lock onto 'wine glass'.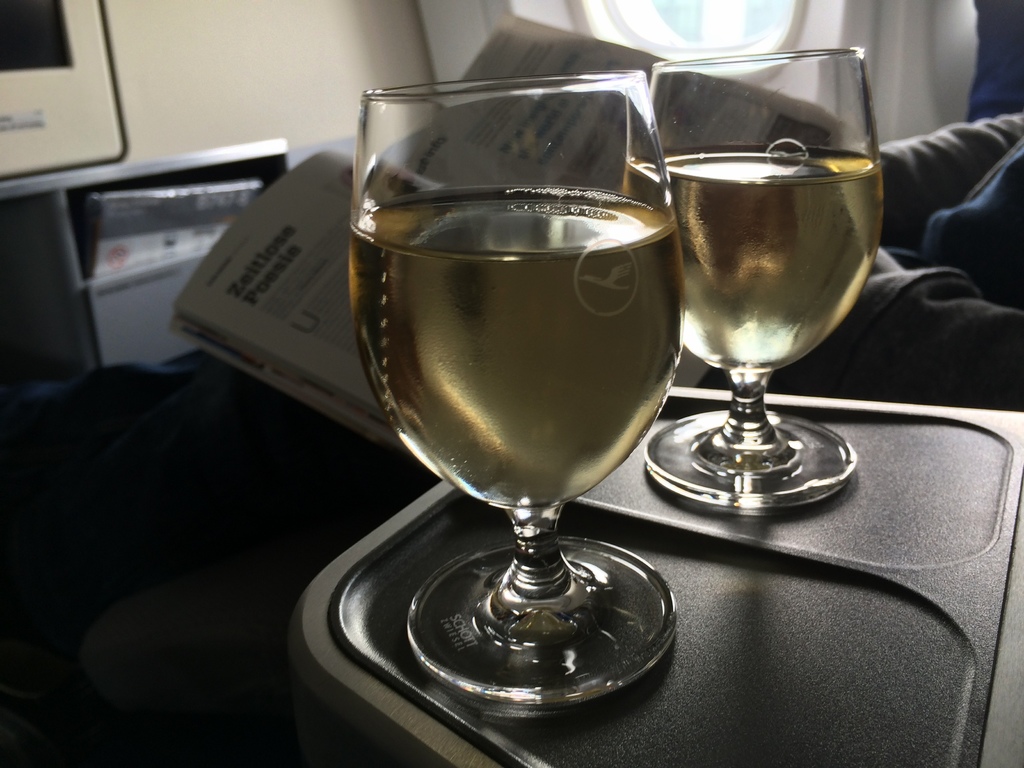
Locked: <bbox>346, 79, 676, 705</bbox>.
